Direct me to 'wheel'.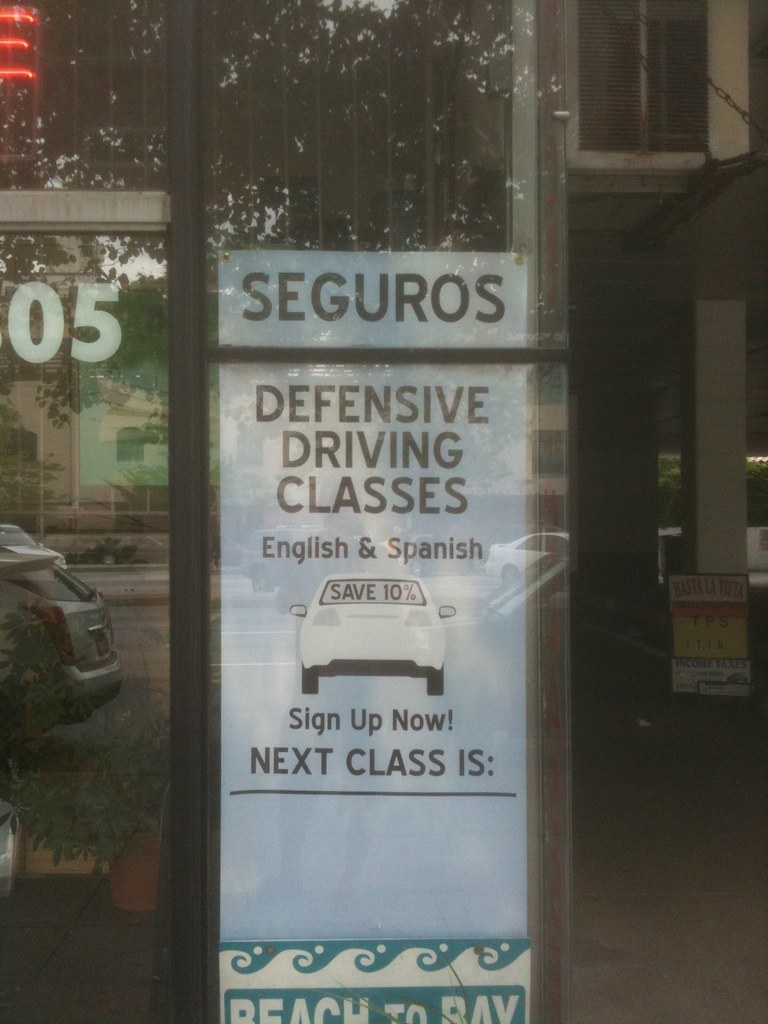
Direction: bbox=(428, 676, 444, 700).
